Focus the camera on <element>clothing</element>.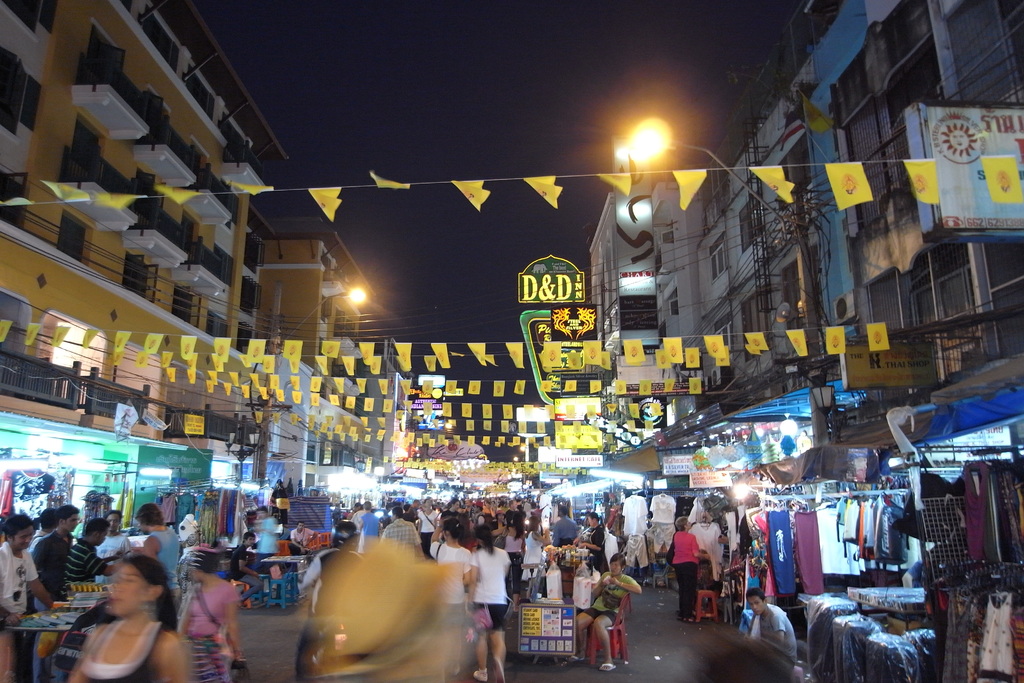
Focus region: l=552, t=514, r=579, b=545.
